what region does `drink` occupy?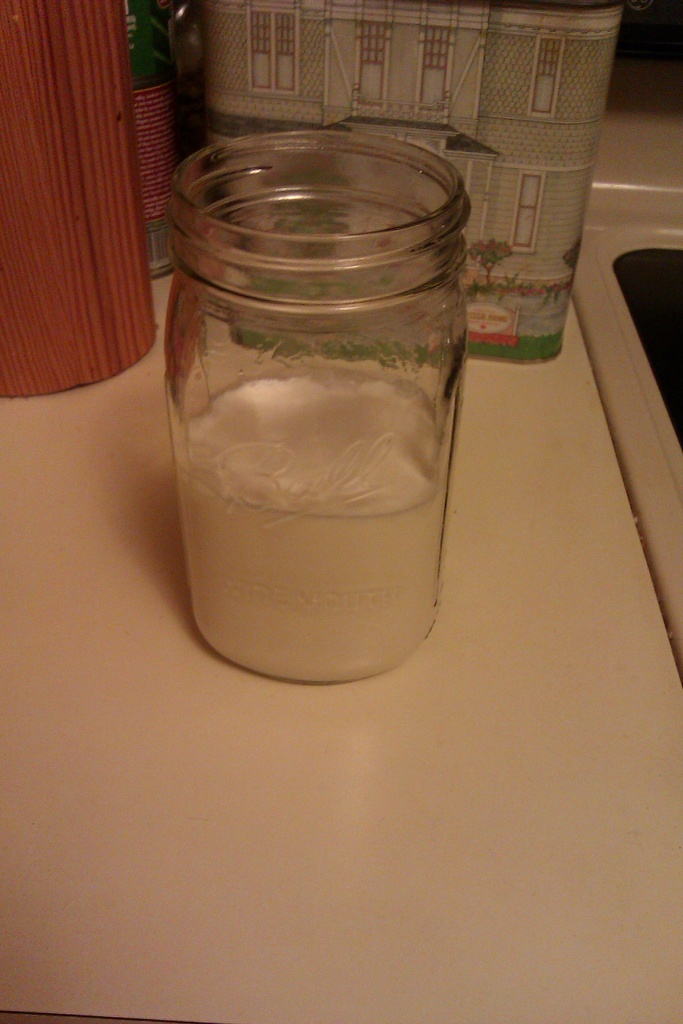
[165, 374, 443, 688].
